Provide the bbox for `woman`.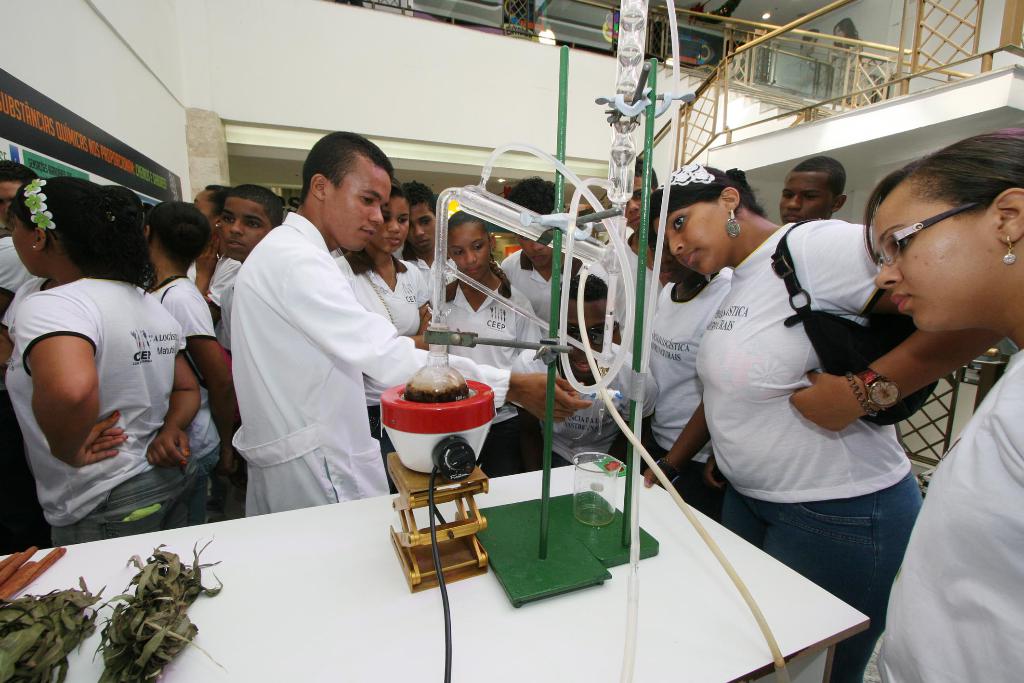
6:179:227:545.
